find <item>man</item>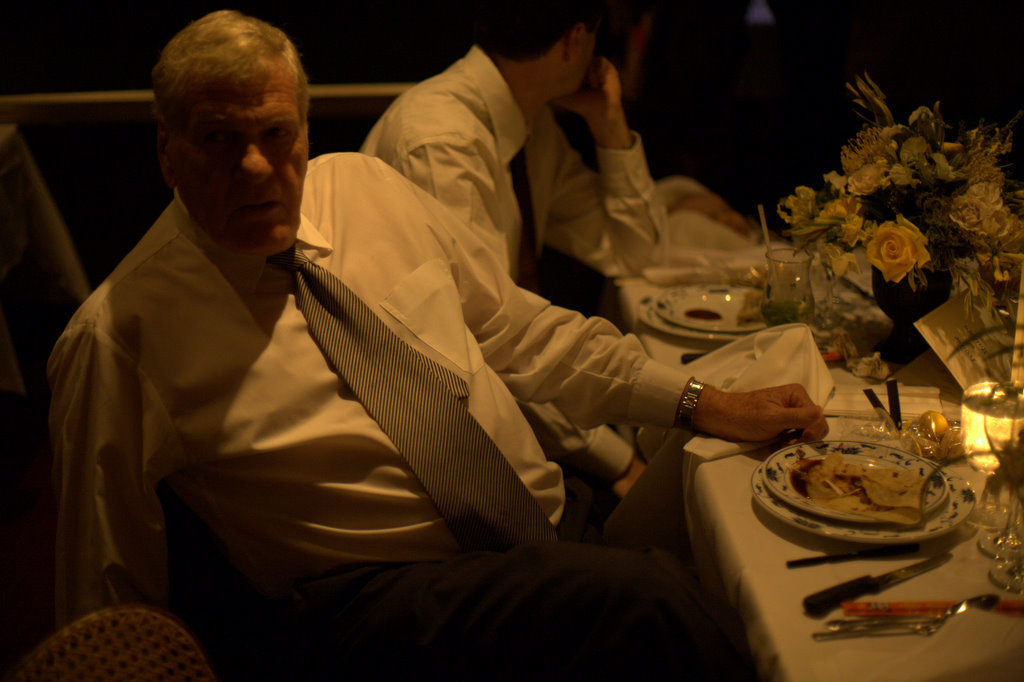
[357,0,679,513]
